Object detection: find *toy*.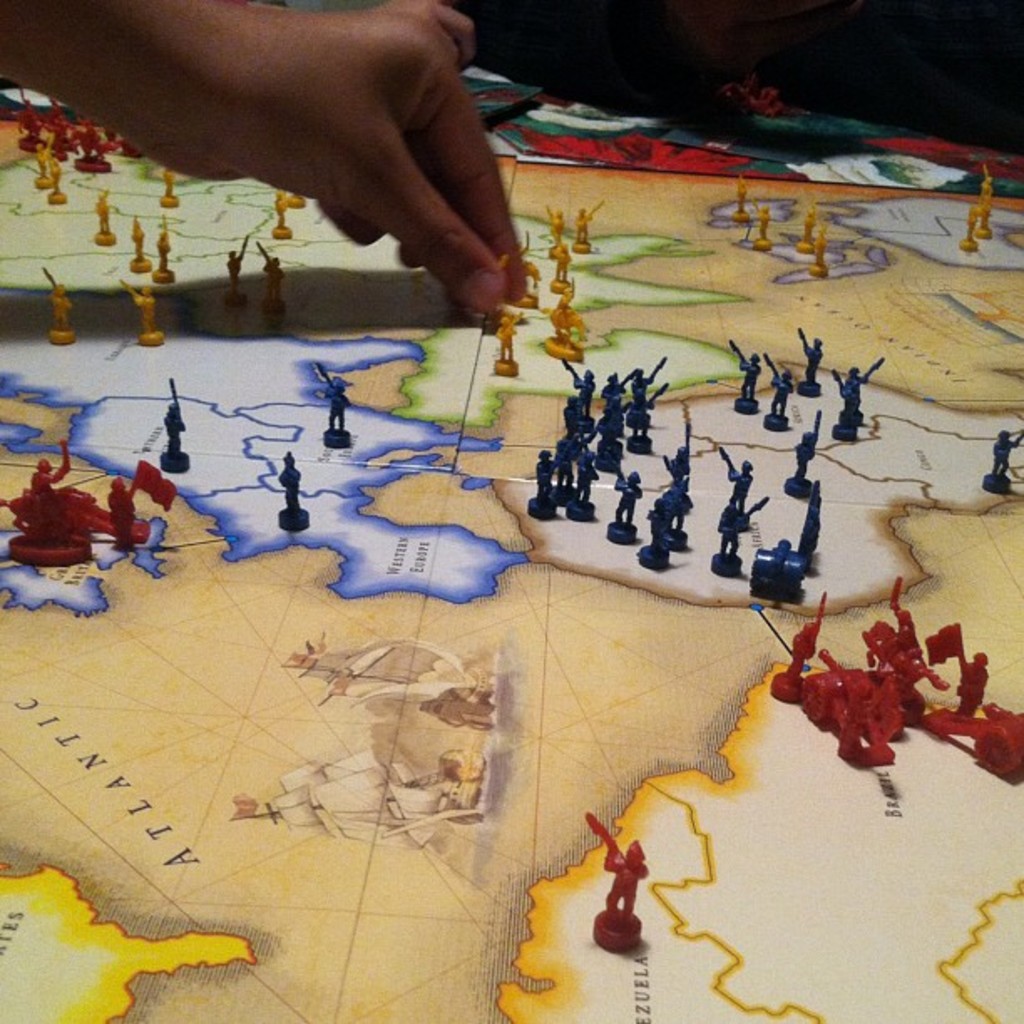
crop(566, 358, 594, 430).
